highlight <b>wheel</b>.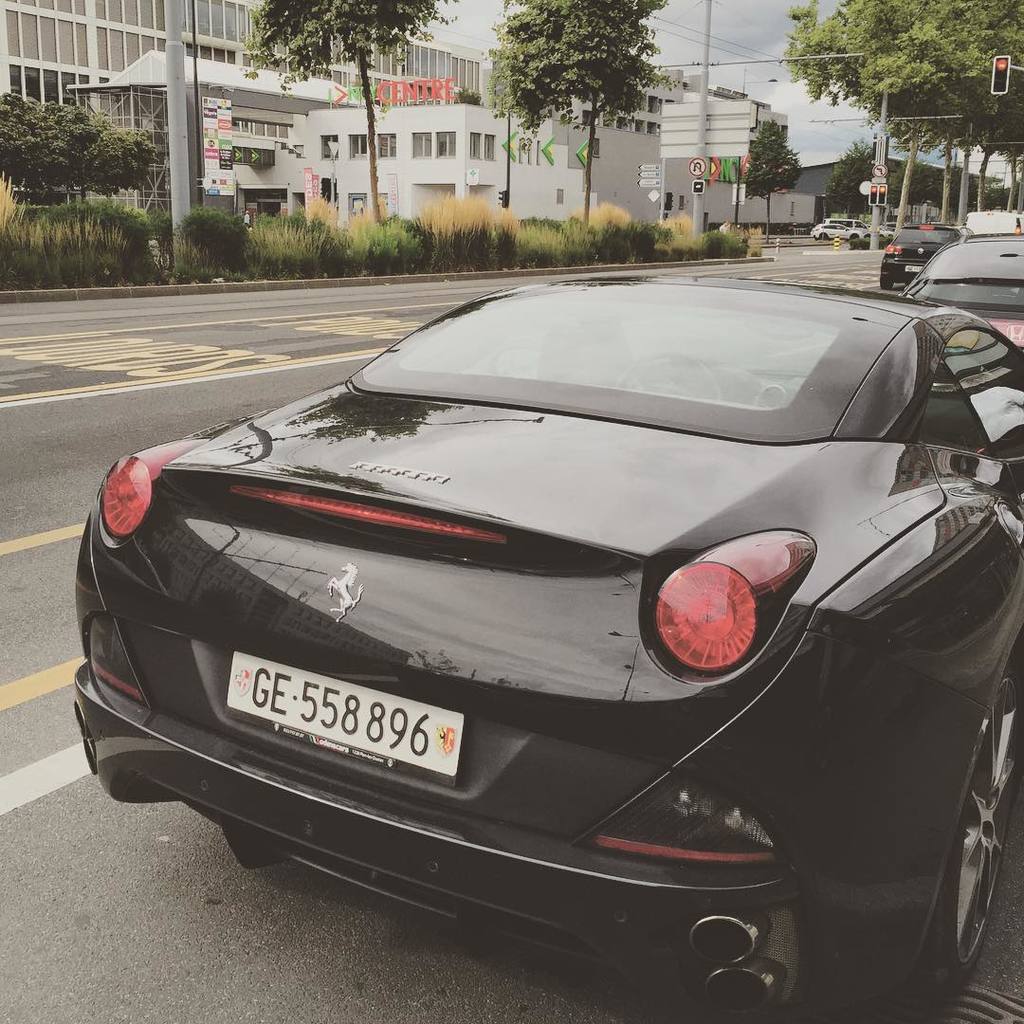
Highlighted region: bbox(880, 277, 893, 291).
